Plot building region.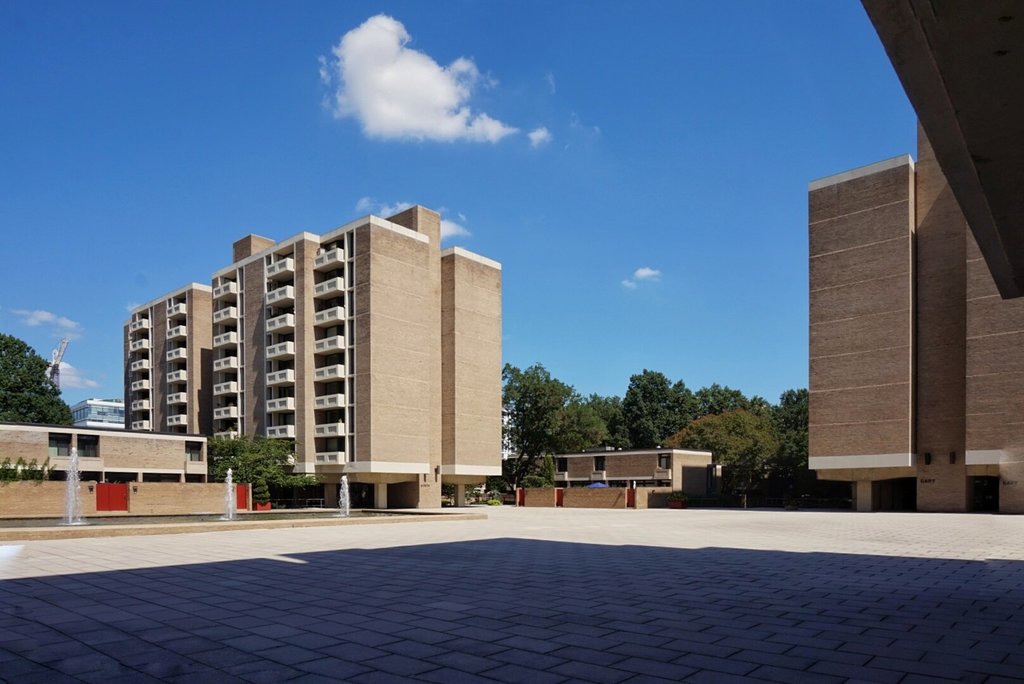
Plotted at select_region(807, 116, 1023, 516).
